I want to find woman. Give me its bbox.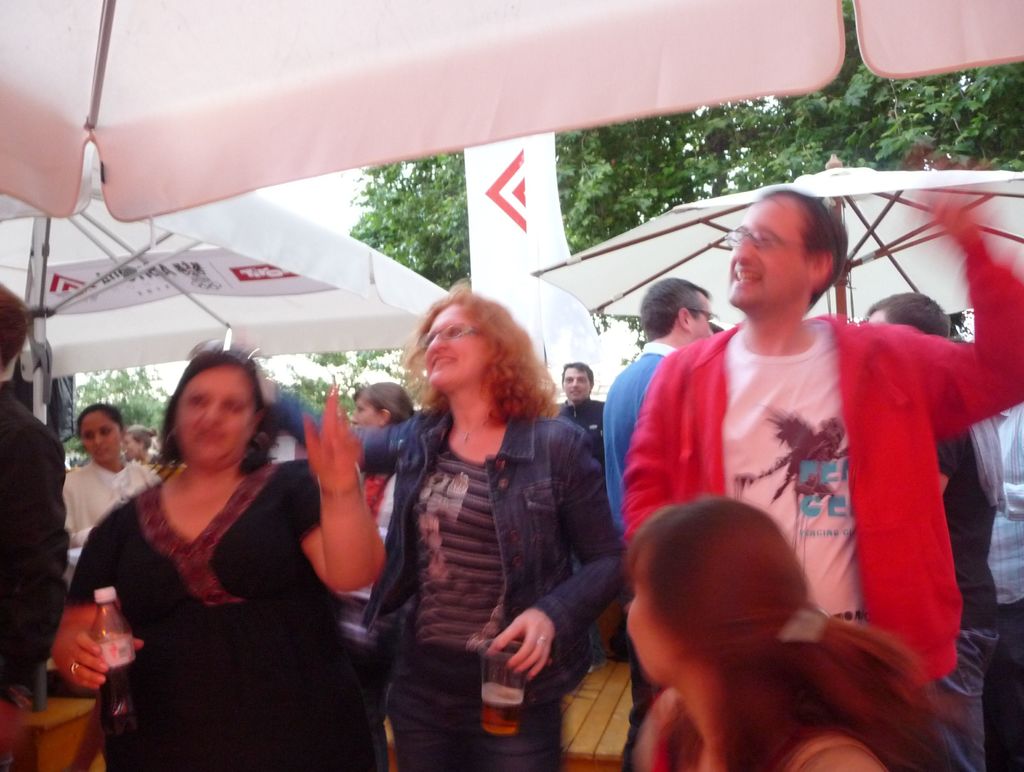
detection(52, 362, 394, 771).
